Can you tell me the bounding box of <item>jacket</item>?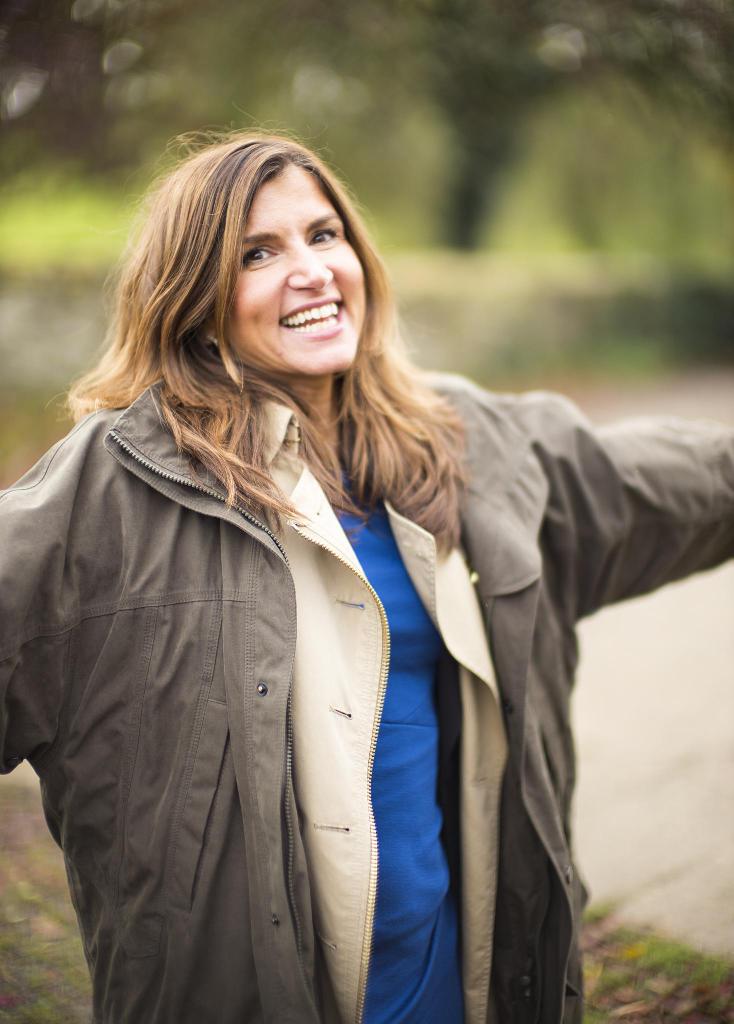
[left=0, top=171, right=700, bottom=986].
